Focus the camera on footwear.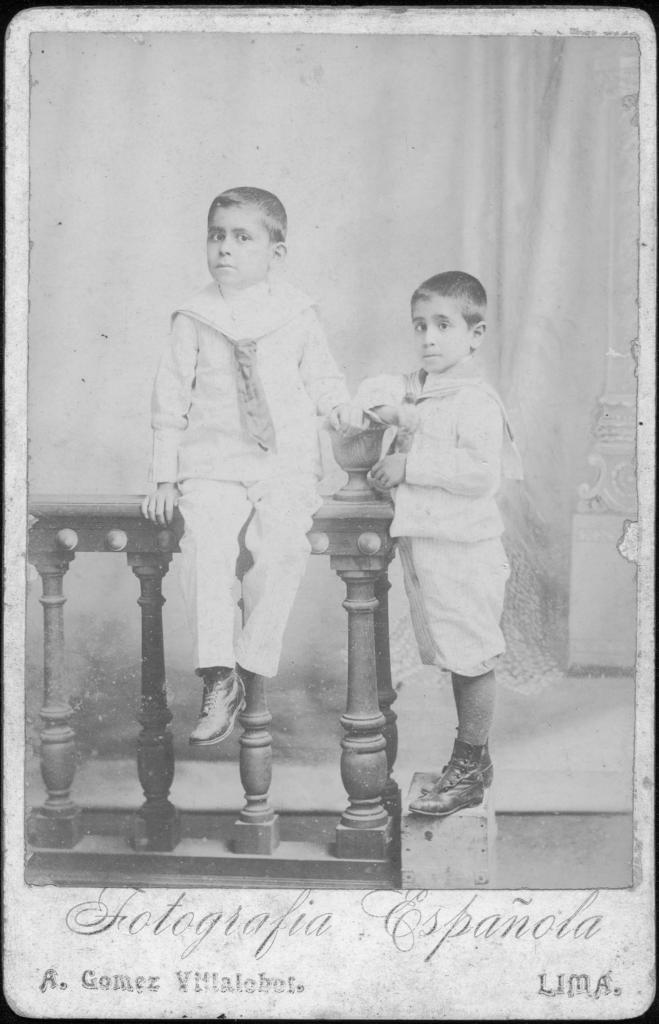
Focus region: 423/739/494/785.
